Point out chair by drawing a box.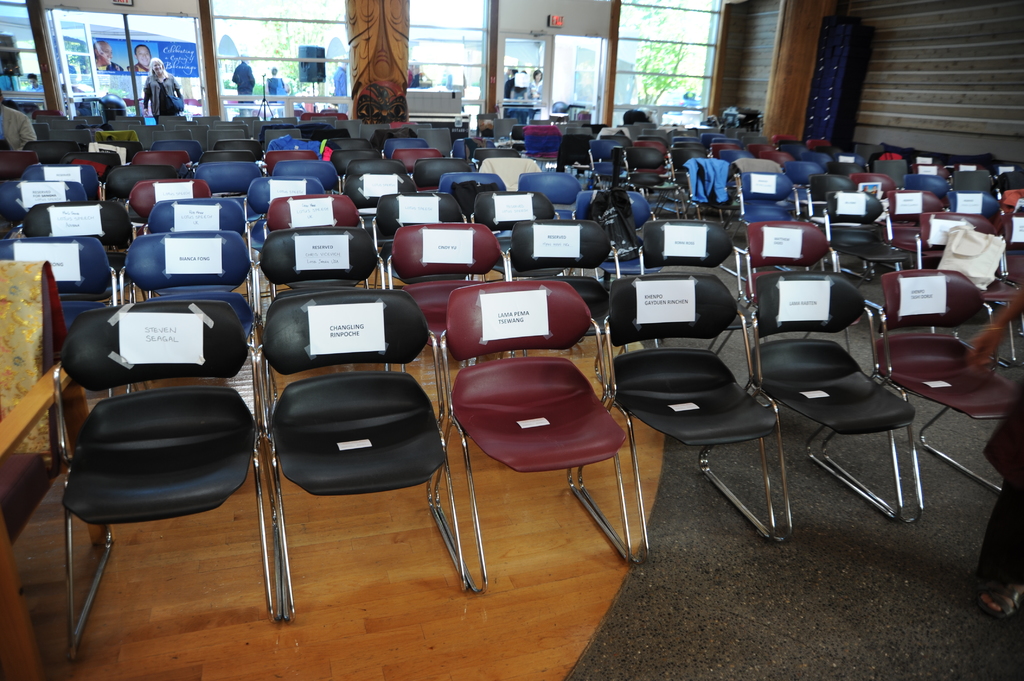
(888, 186, 943, 277).
